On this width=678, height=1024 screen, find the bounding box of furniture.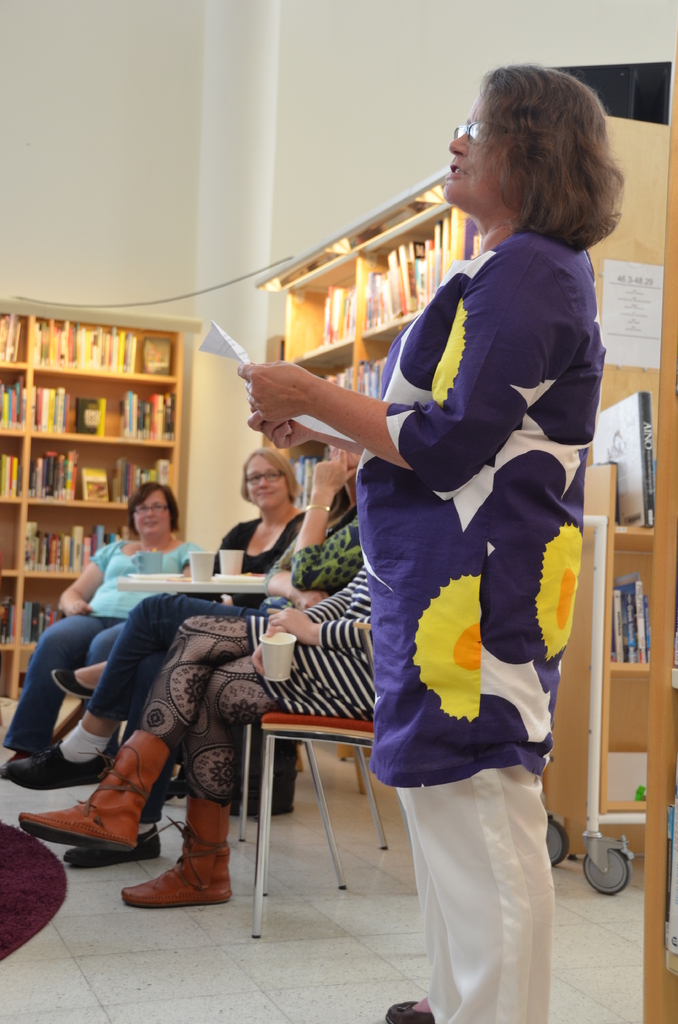
Bounding box: (left=116, top=574, right=277, bottom=595).
